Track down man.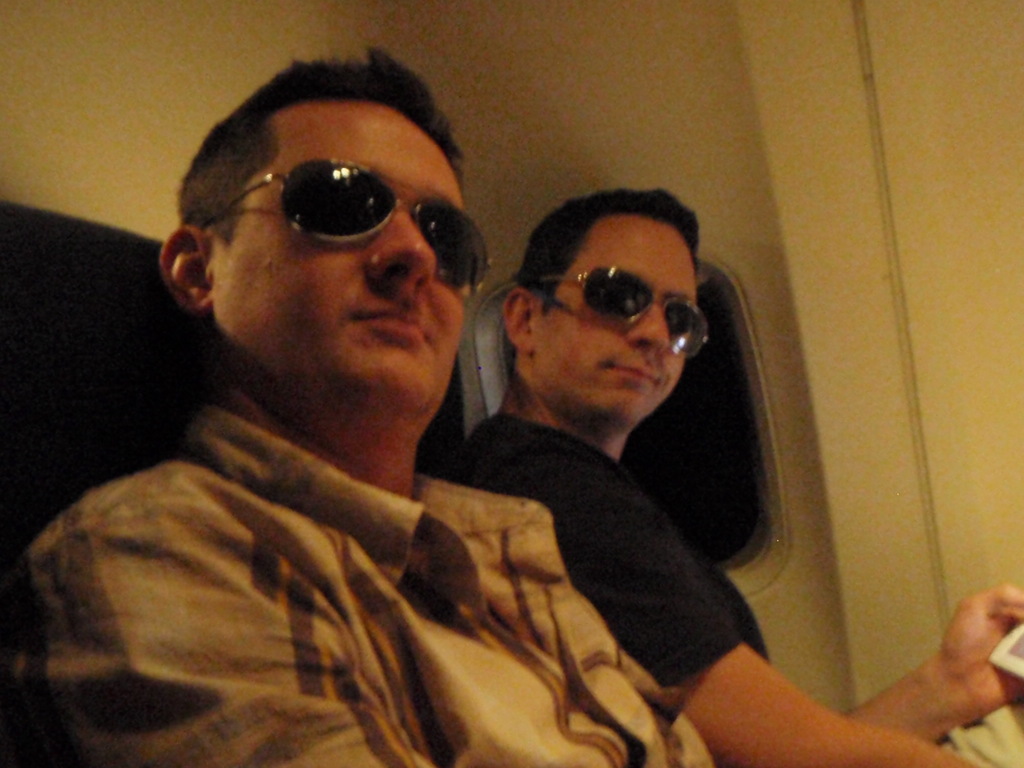
Tracked to [447,188,1023,767].
